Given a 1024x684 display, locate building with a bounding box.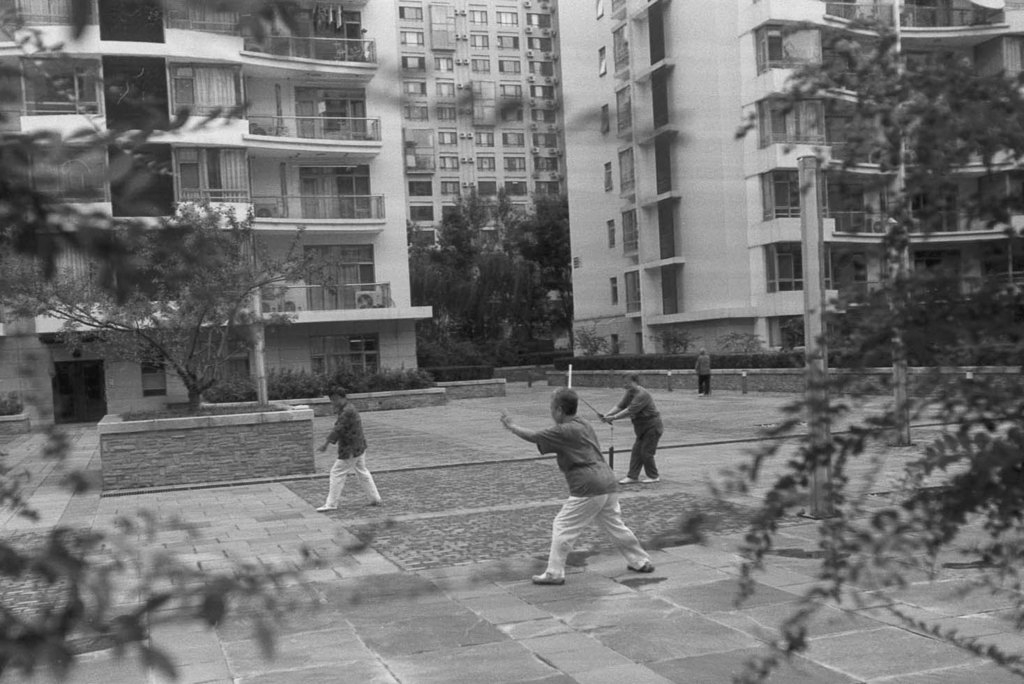
Located: l=550, t=1, r=1023, b=355.
